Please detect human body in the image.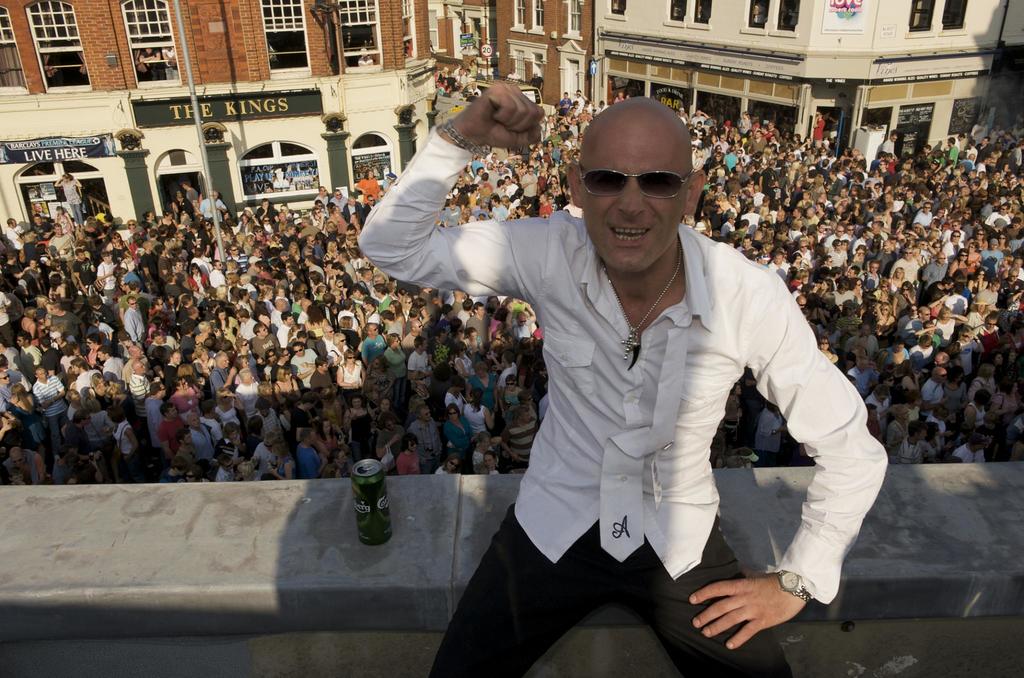
locate(622, 92, 630, 100).
